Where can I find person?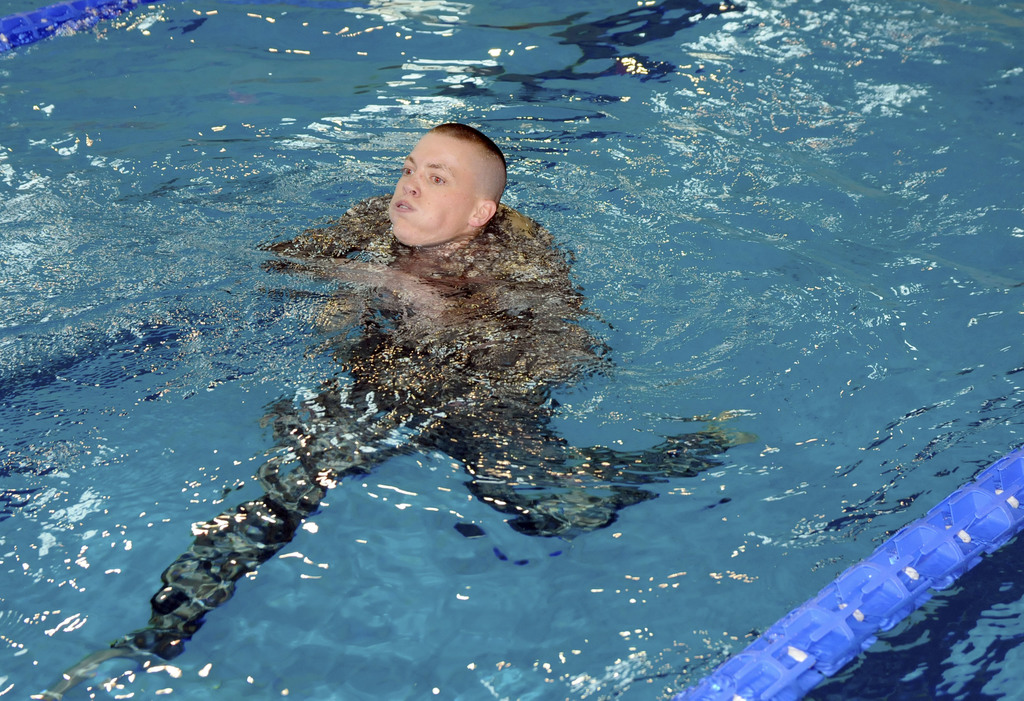
You can find it at rect(179, 83, 625, 625).
